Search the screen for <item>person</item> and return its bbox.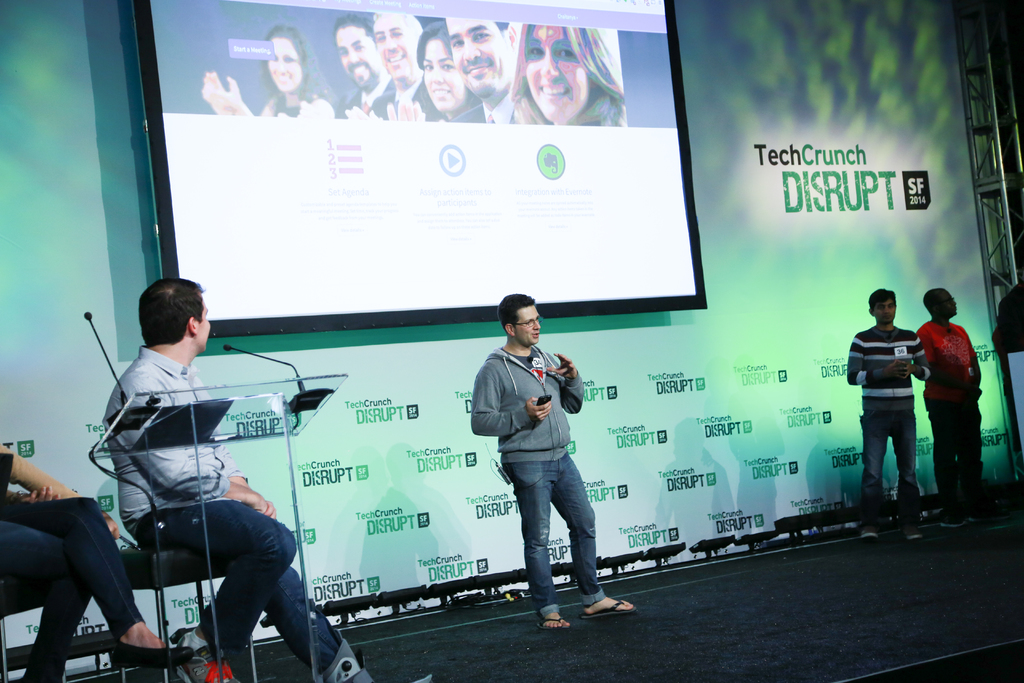
Found: x1=911, y1=288, x2=1001, y2=532.
